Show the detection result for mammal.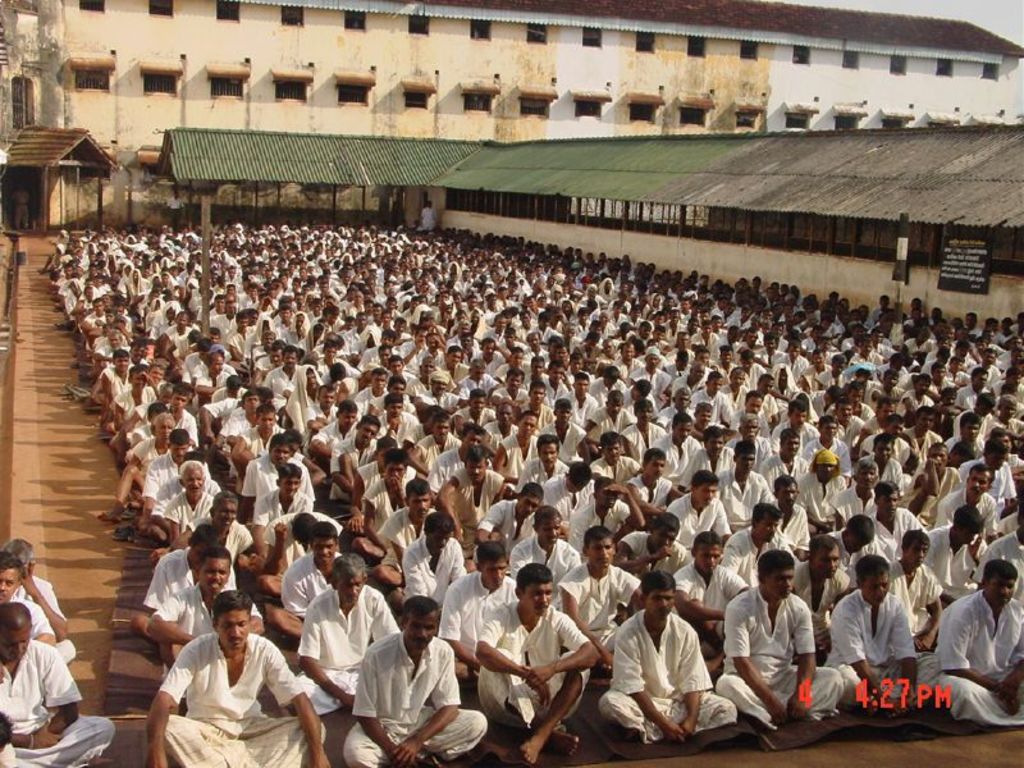
0 548 59 649.
